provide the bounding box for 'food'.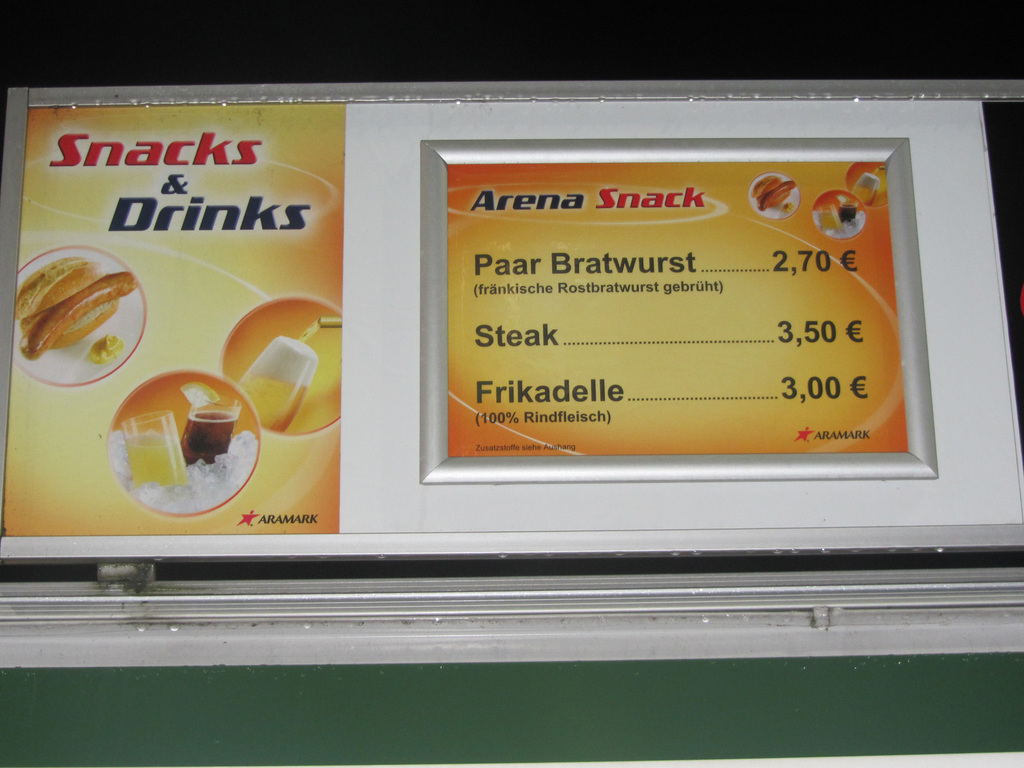
locate(781, 200, 794, 213).
